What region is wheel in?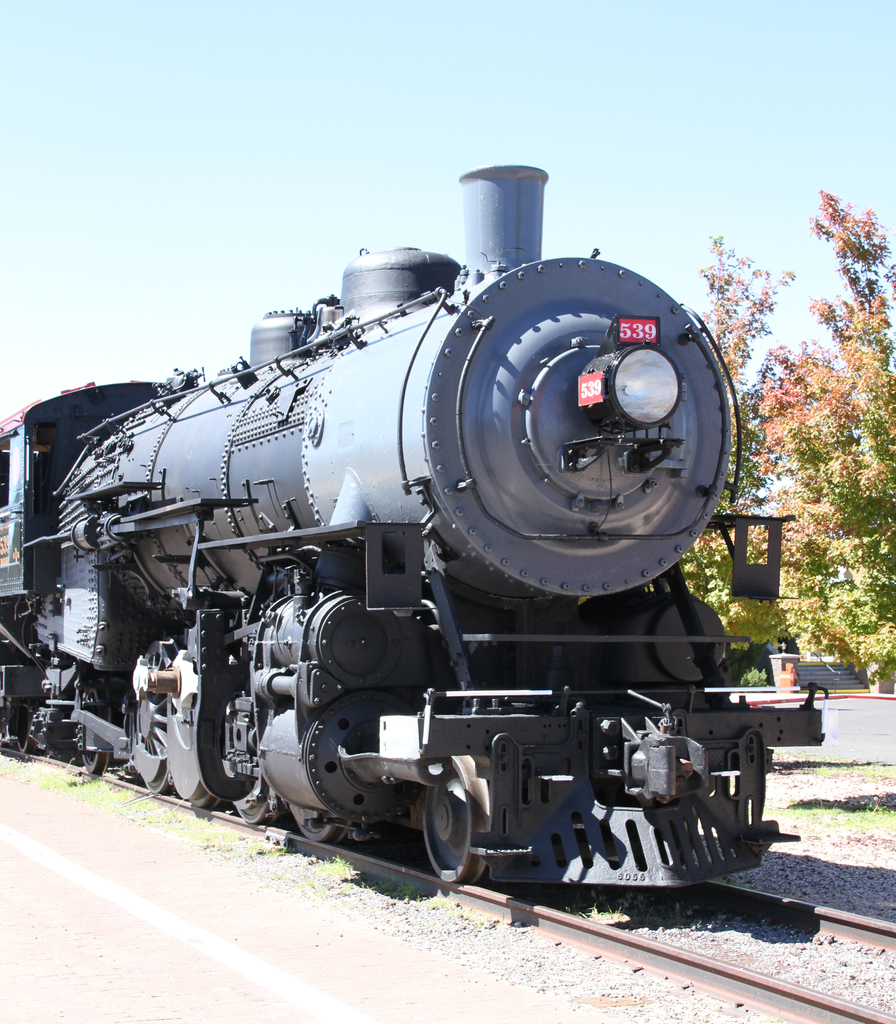
select_region(231, 795, 266, 823).
